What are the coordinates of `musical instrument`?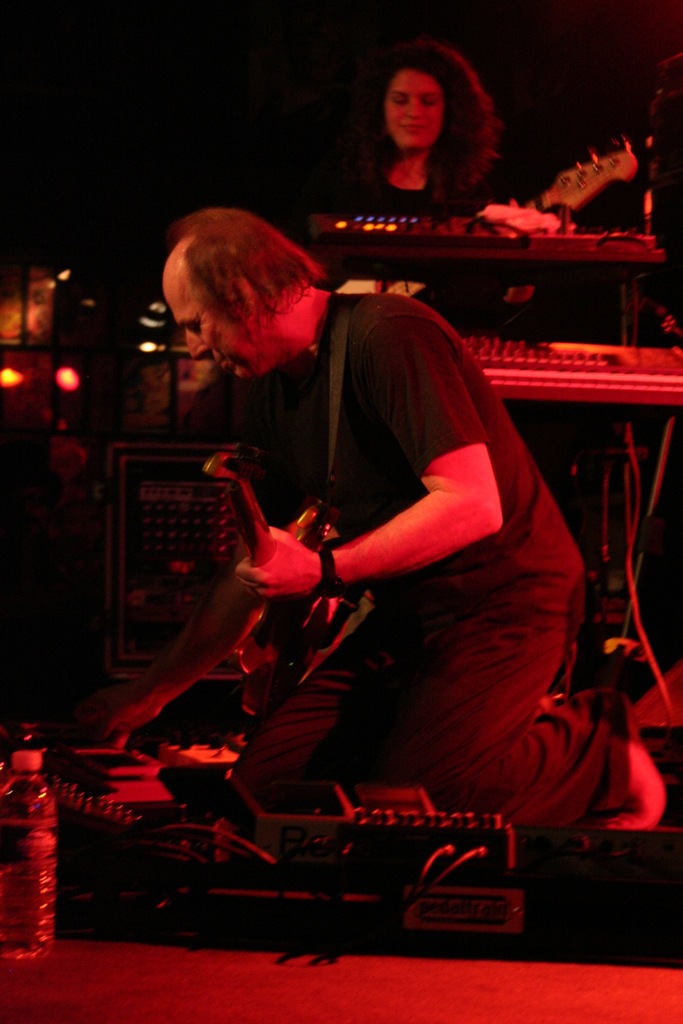
BBox(321, 141, 636, 309).
